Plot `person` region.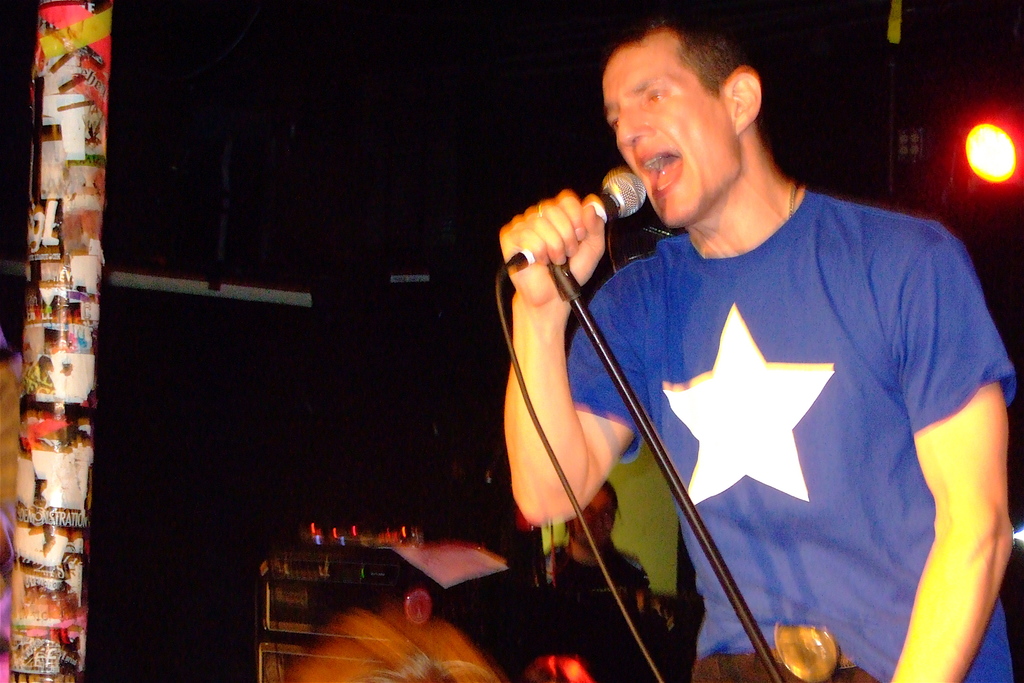
Plotted at (485, 35, 994, 677).
